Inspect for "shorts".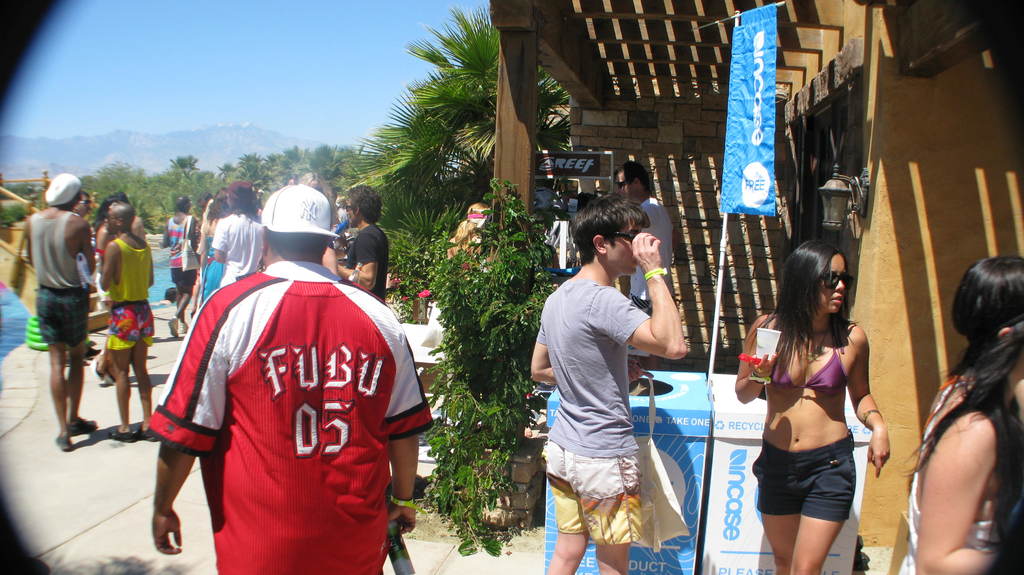
Inspection: bbox=(760, 457, 867, 514).
